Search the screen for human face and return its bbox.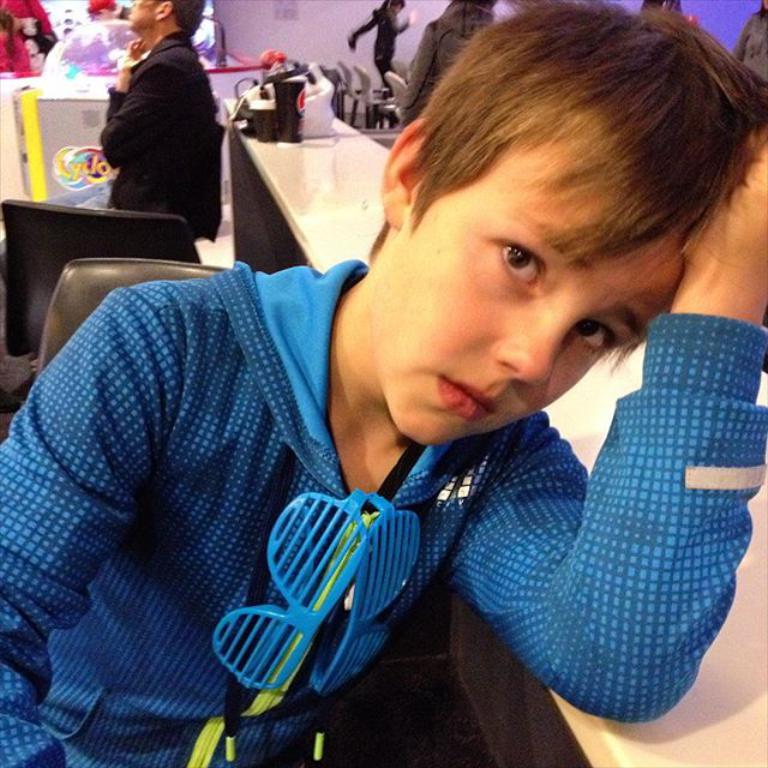
Found: bbox(373, 128, 678, 442).
